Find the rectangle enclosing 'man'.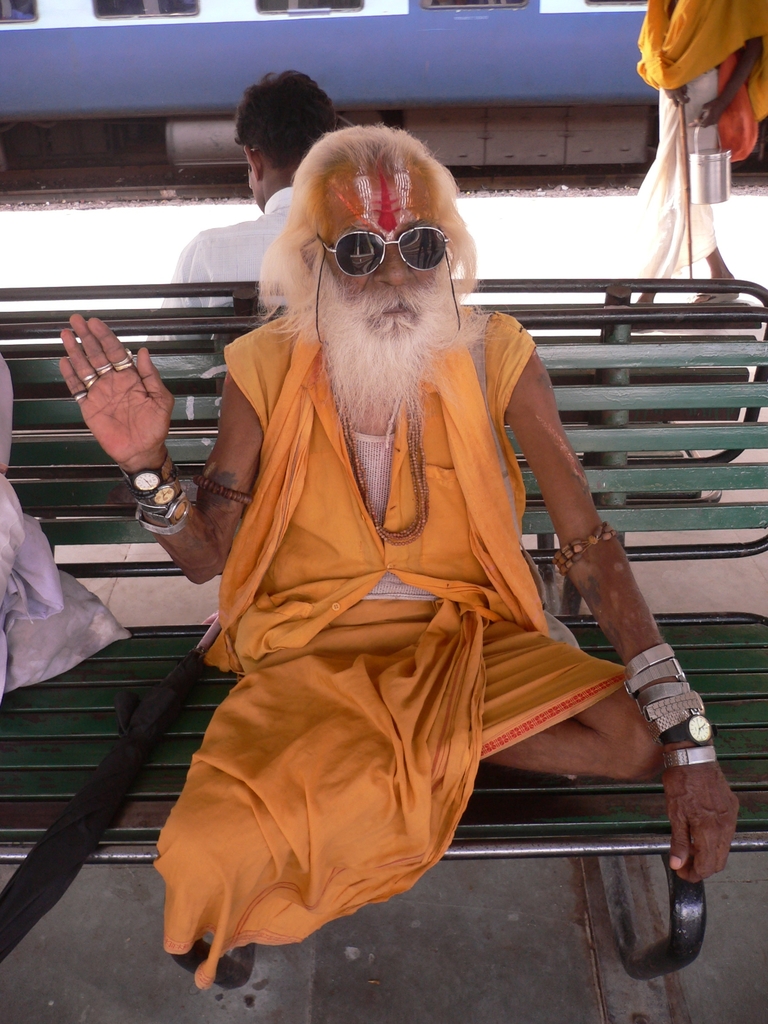
<box>157,70,428,488</box>.
